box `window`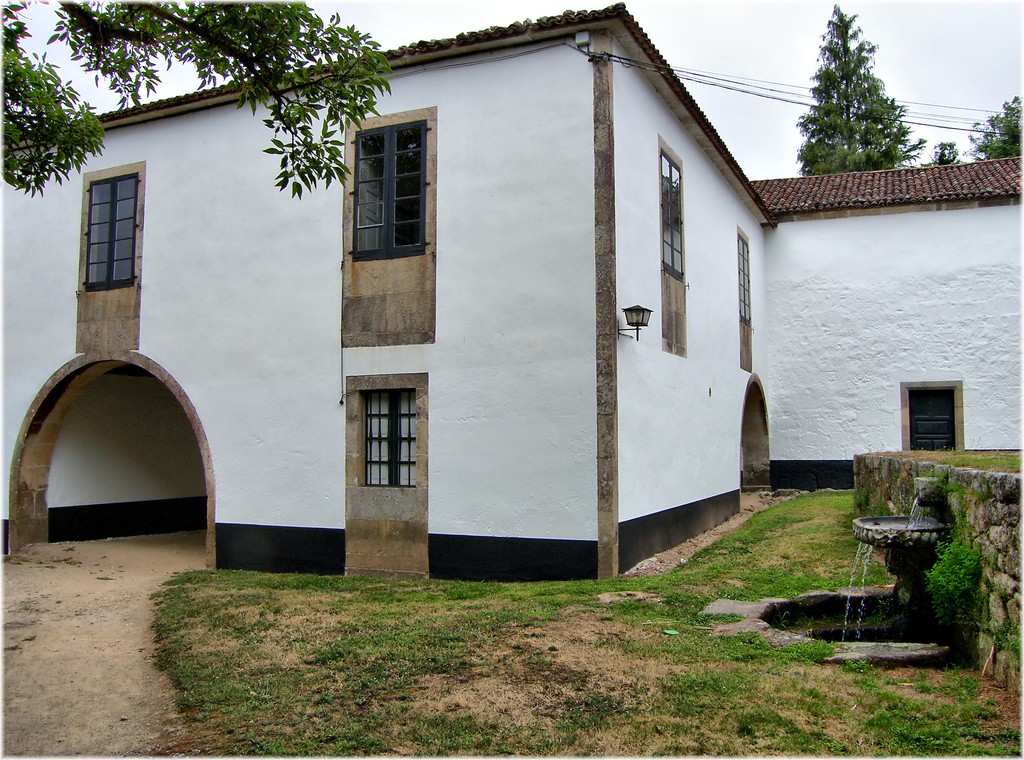
l=915, t=366, r=993, b=449
